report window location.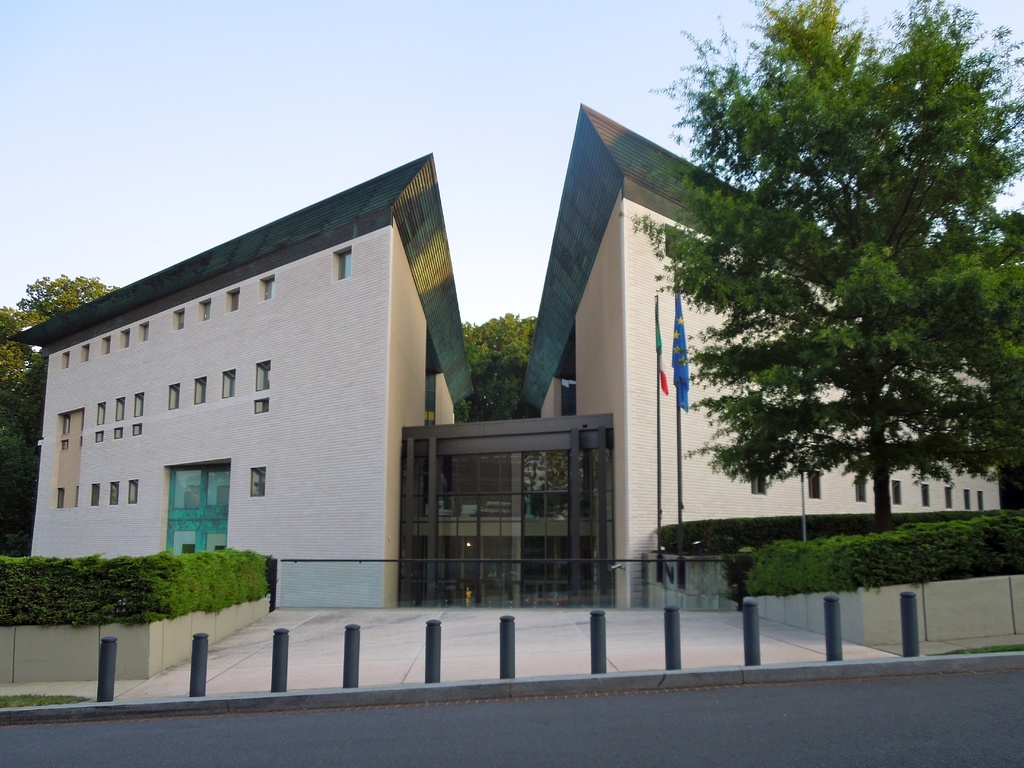
Report: <region>133, 393, 144, 415</region>.
